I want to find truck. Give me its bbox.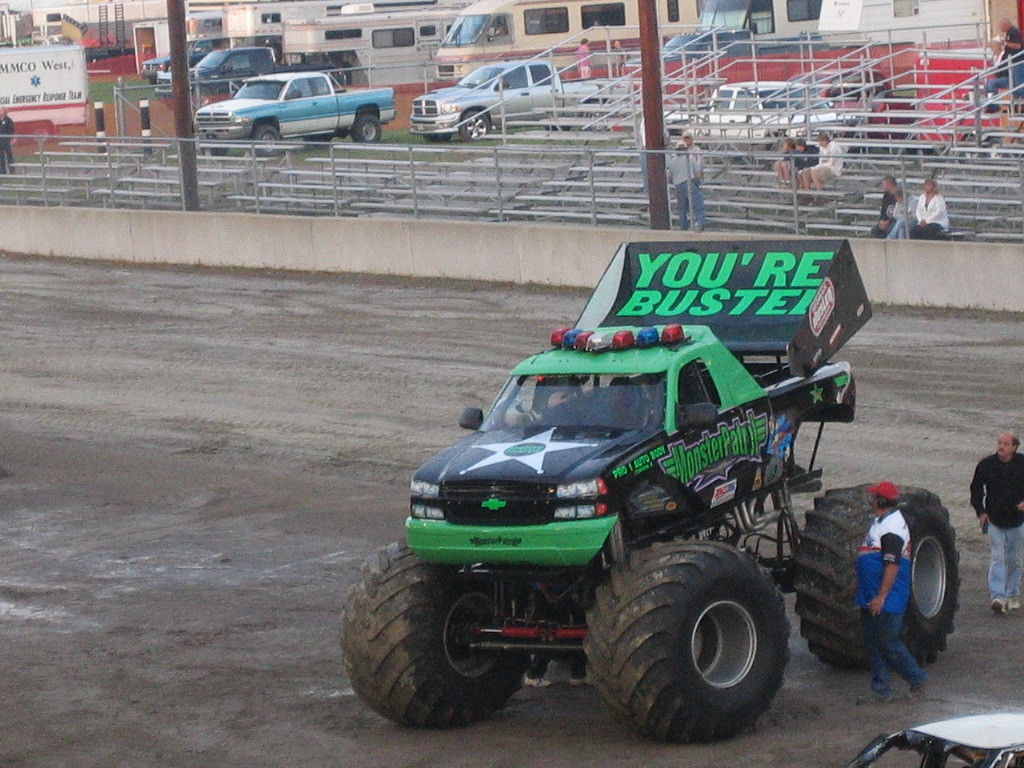
BBox(0, 47, 93, 142).
